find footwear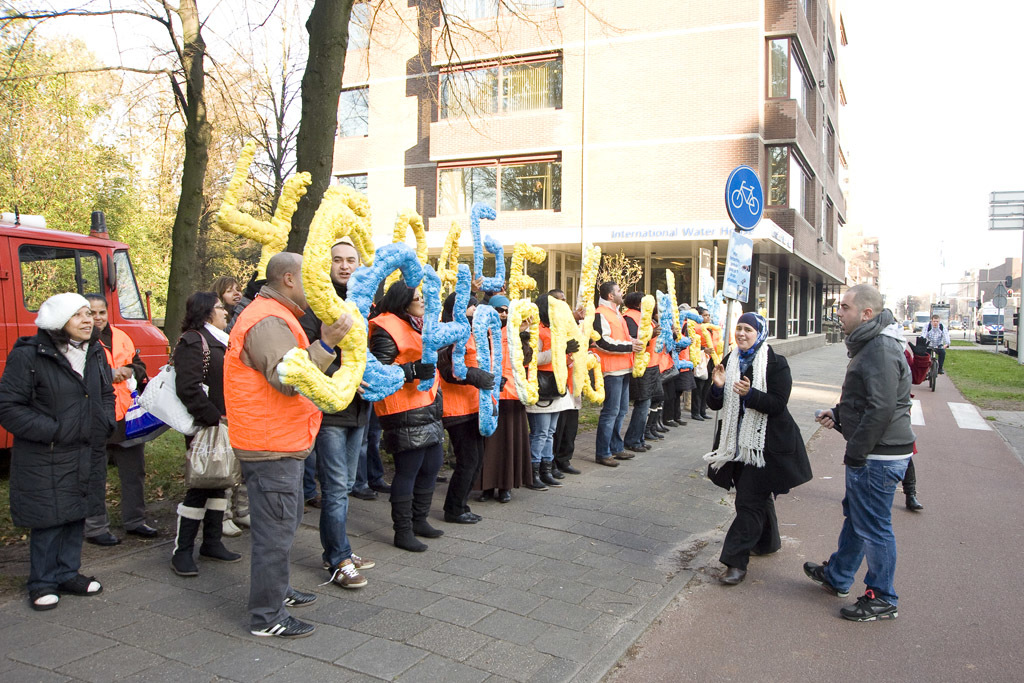
408:498:438:541
